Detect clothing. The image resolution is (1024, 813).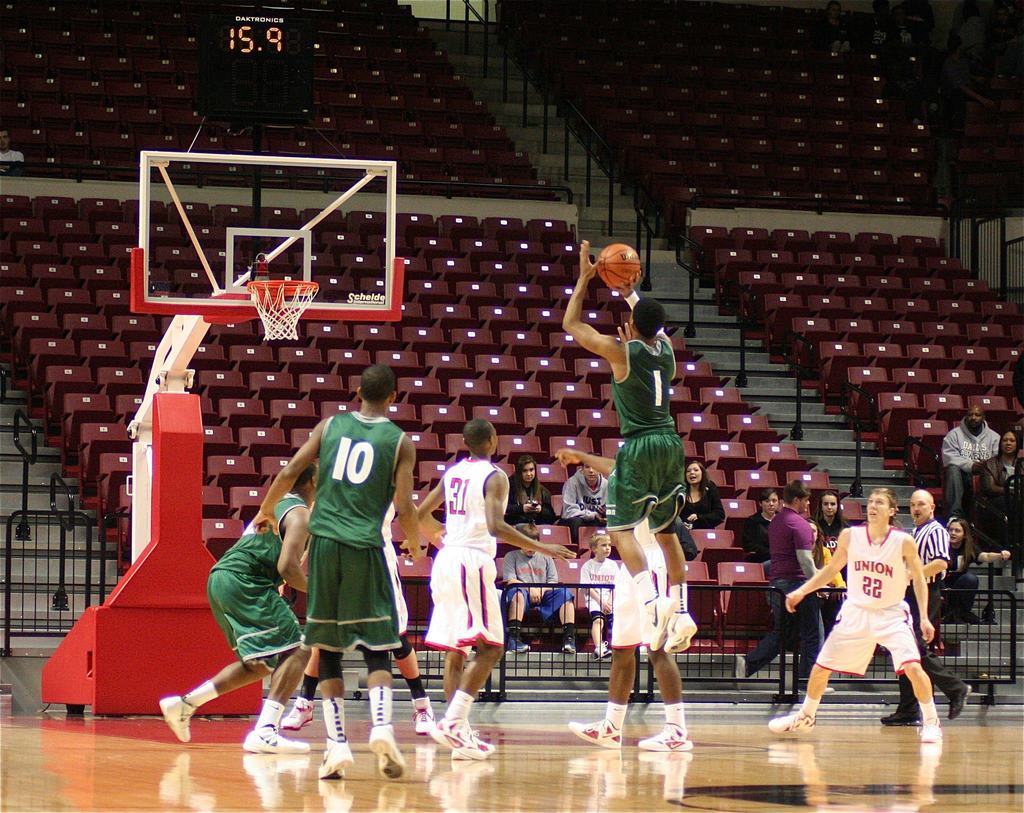
605:702:629:731.
